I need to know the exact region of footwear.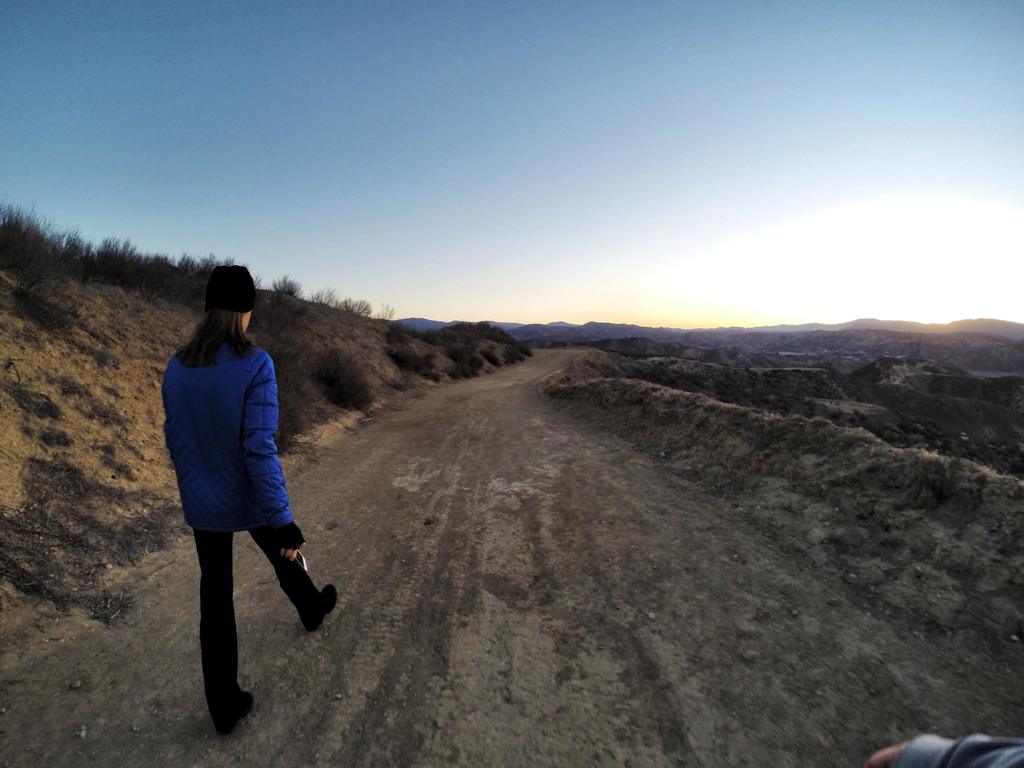
Region: 296 580 340 637.
